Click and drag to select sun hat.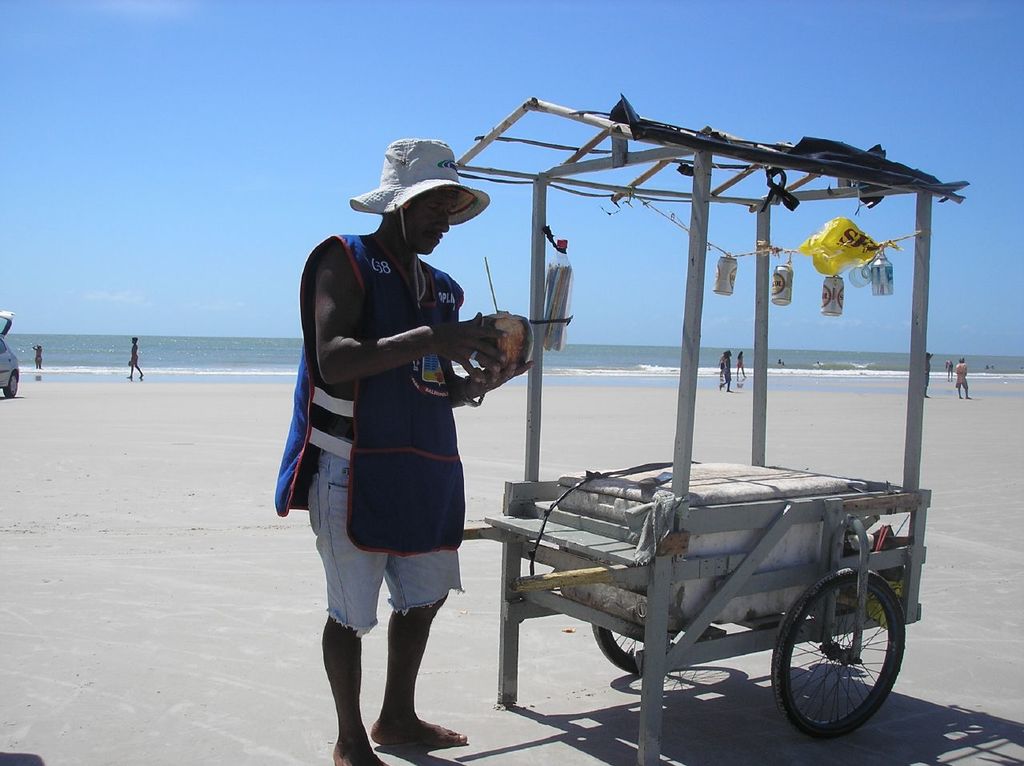
Selection: BBox(346, 135, 493, 254).
